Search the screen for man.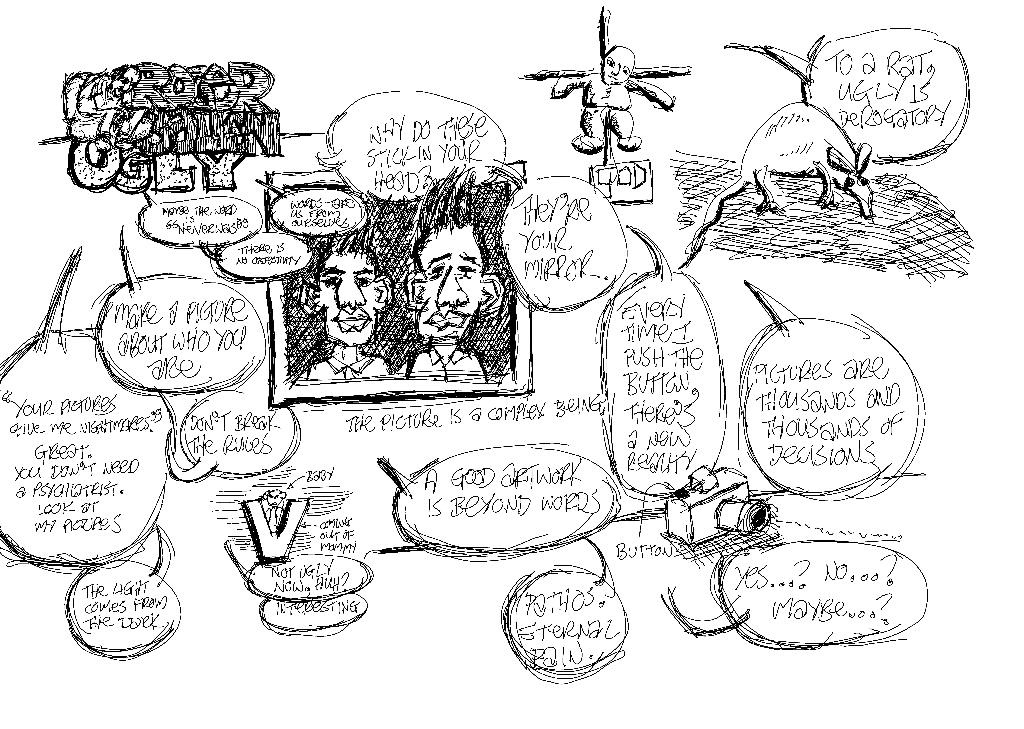
Found at {"left": 379, "top": 195, "right": 511, "bottom": 394}.
